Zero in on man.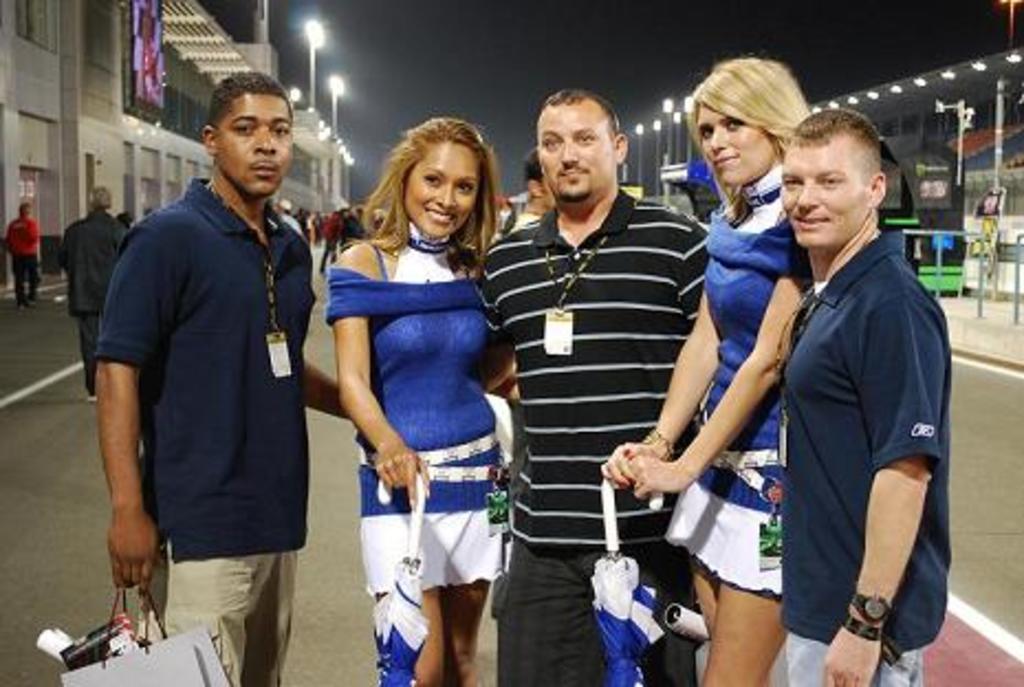
Zeroed in: (x1=498, y1=143, x2=559, y2=471).
